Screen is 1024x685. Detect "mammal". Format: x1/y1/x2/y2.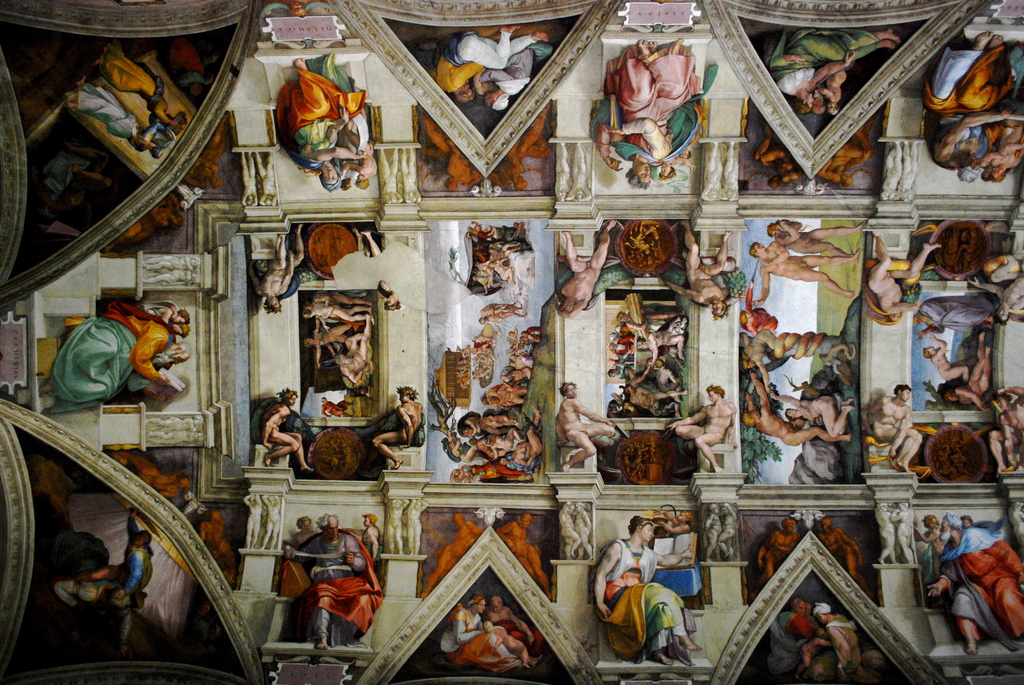
862/384/920/474.
